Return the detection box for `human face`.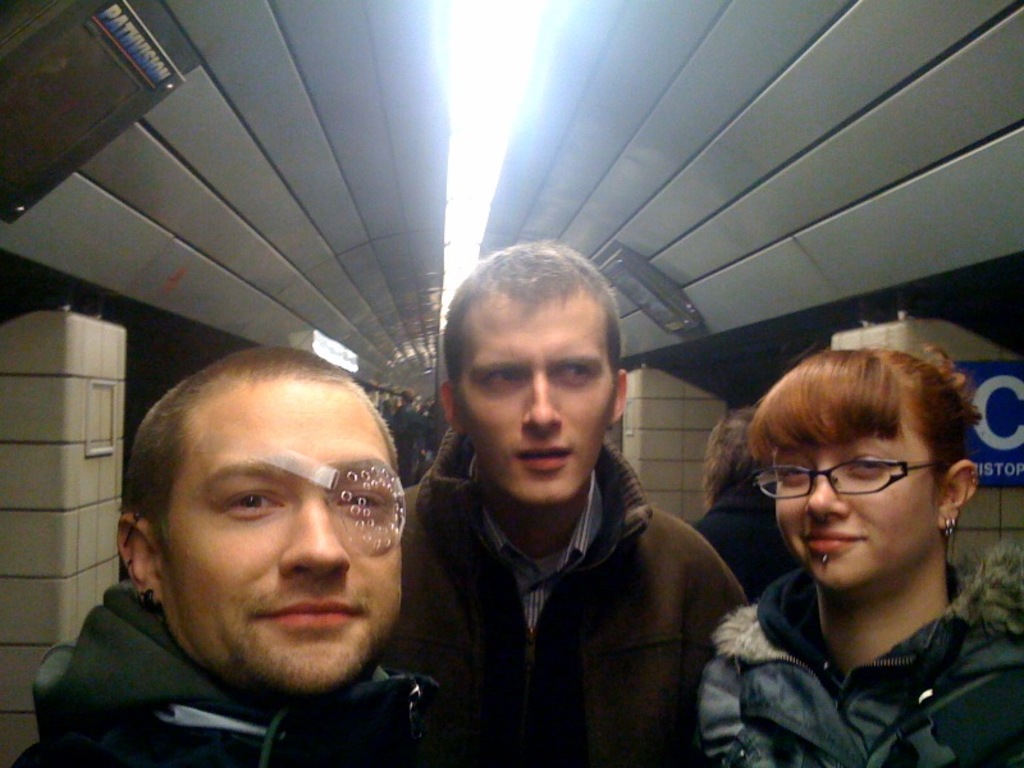
[x1=449, y1=287, x2=613, y2=506].
